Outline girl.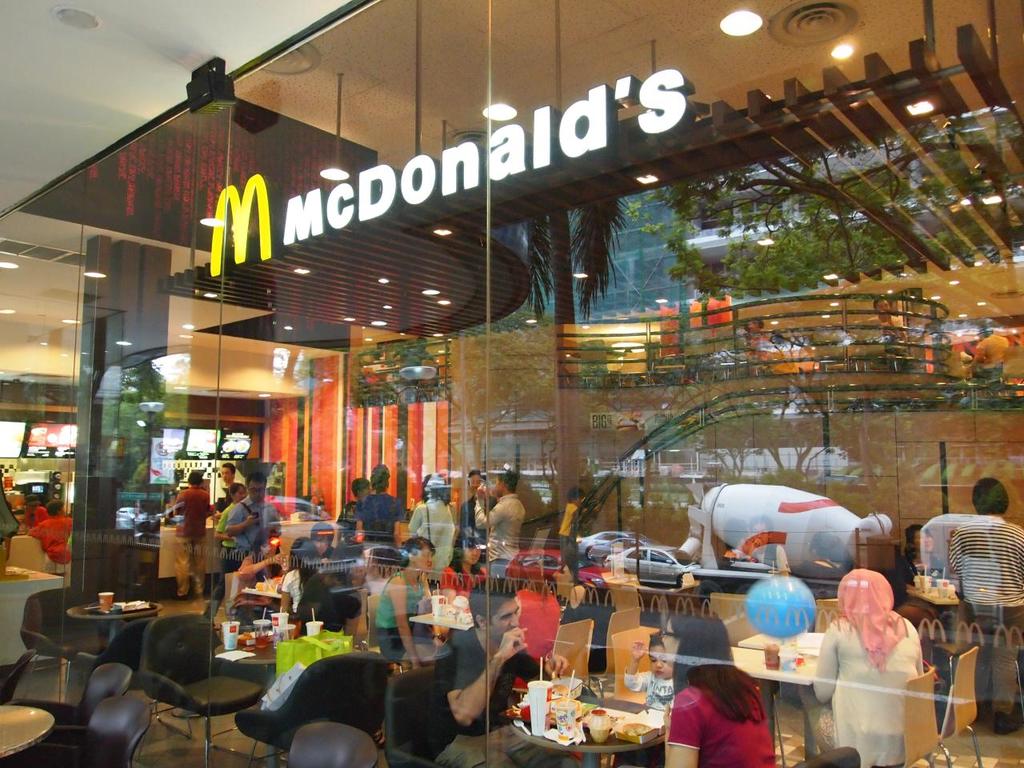
Outline: BBox(274, 541, 322, 623).
